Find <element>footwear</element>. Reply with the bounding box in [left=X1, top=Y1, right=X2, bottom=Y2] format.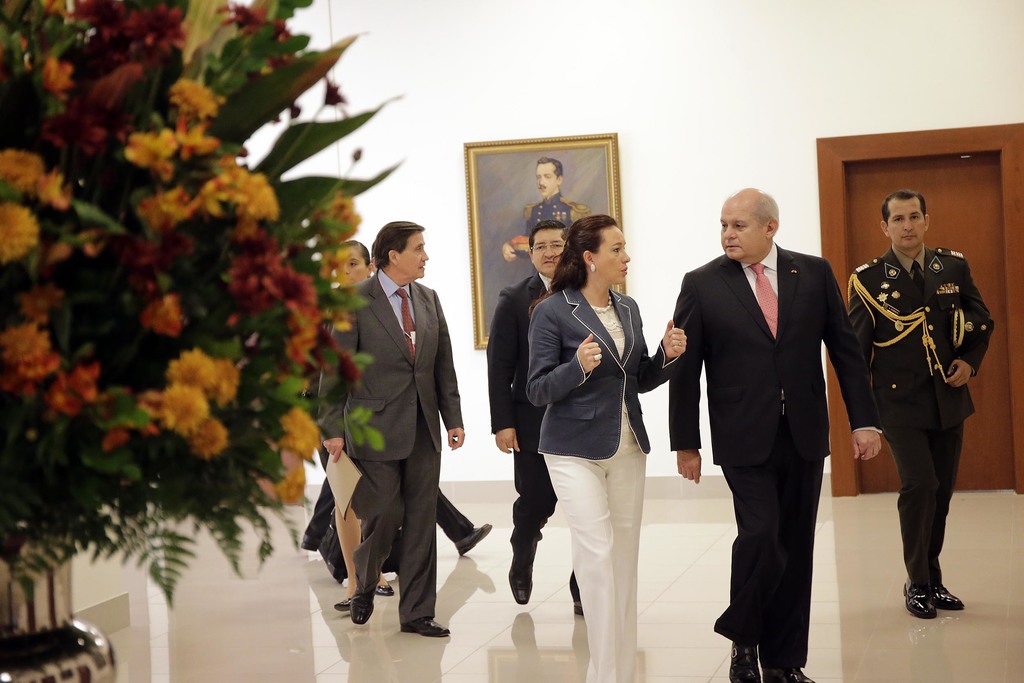
[left=929, top=588, right=966, bottom=609].
